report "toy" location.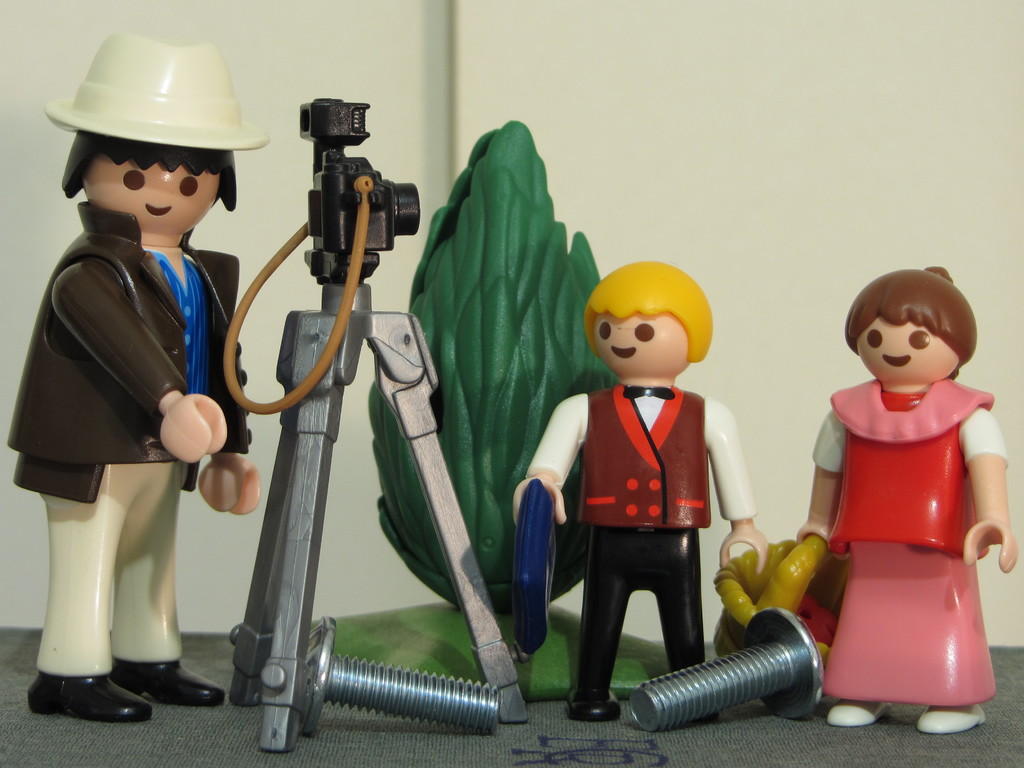
Report: (301,109,718,704).
